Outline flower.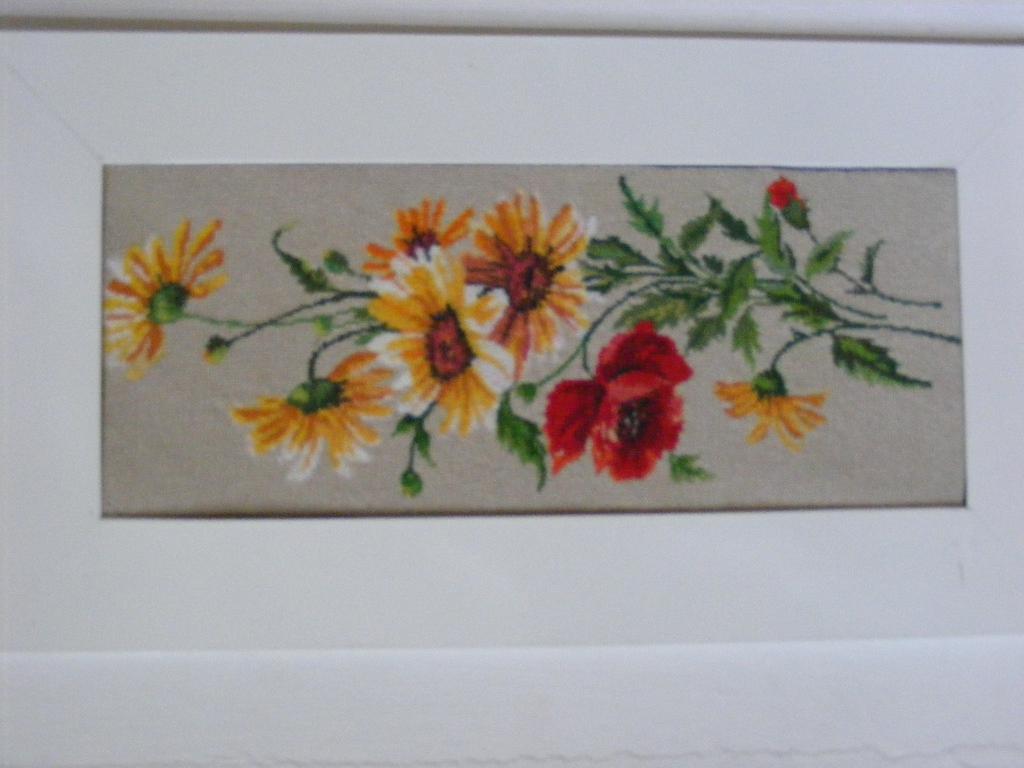
Outline: detection(356, 254, 515, 436).
